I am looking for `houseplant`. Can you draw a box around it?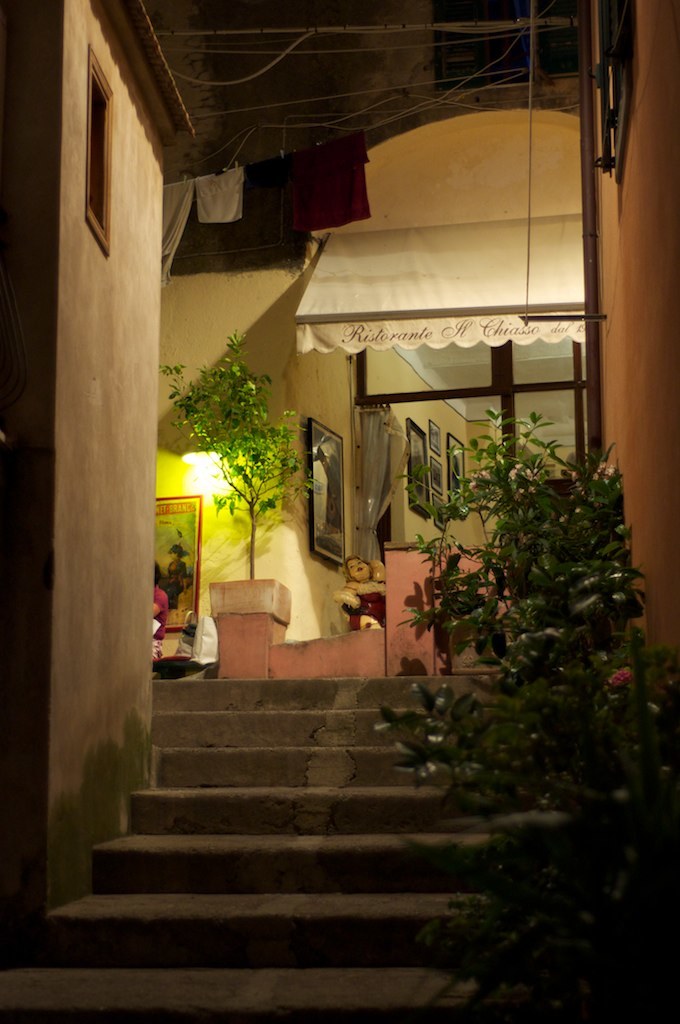
Sure, the bounding box is left=382, top=465, right=641, bottom=837.
